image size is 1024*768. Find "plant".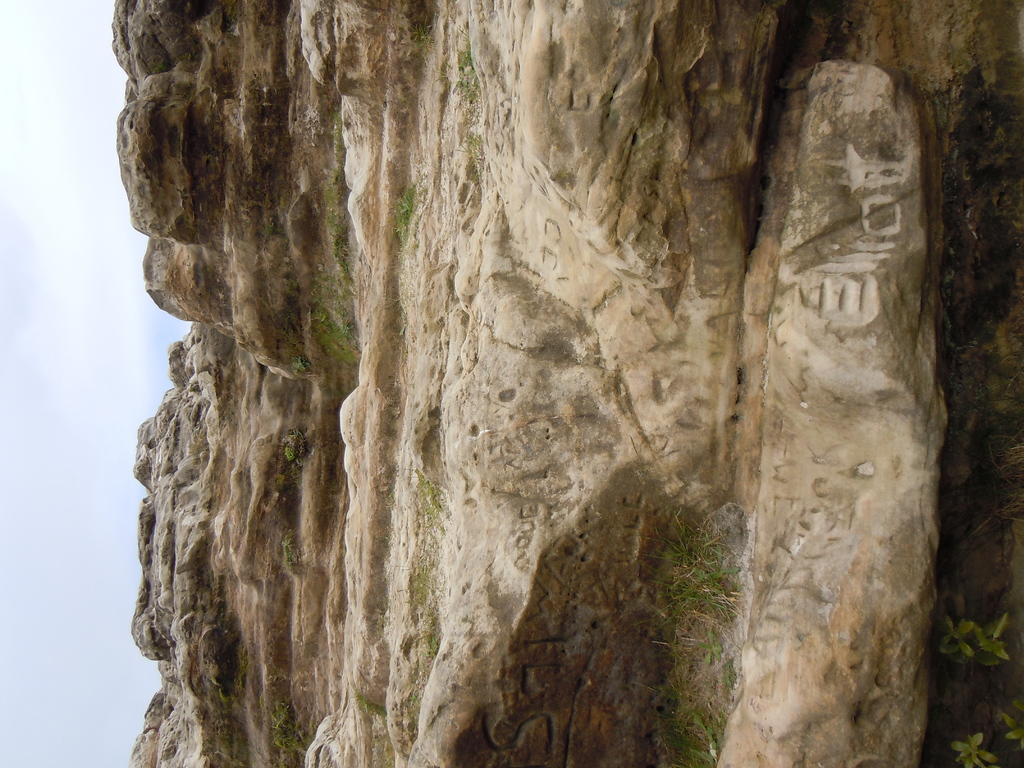
x1=446 y1=28 x2=486 y2=181.
